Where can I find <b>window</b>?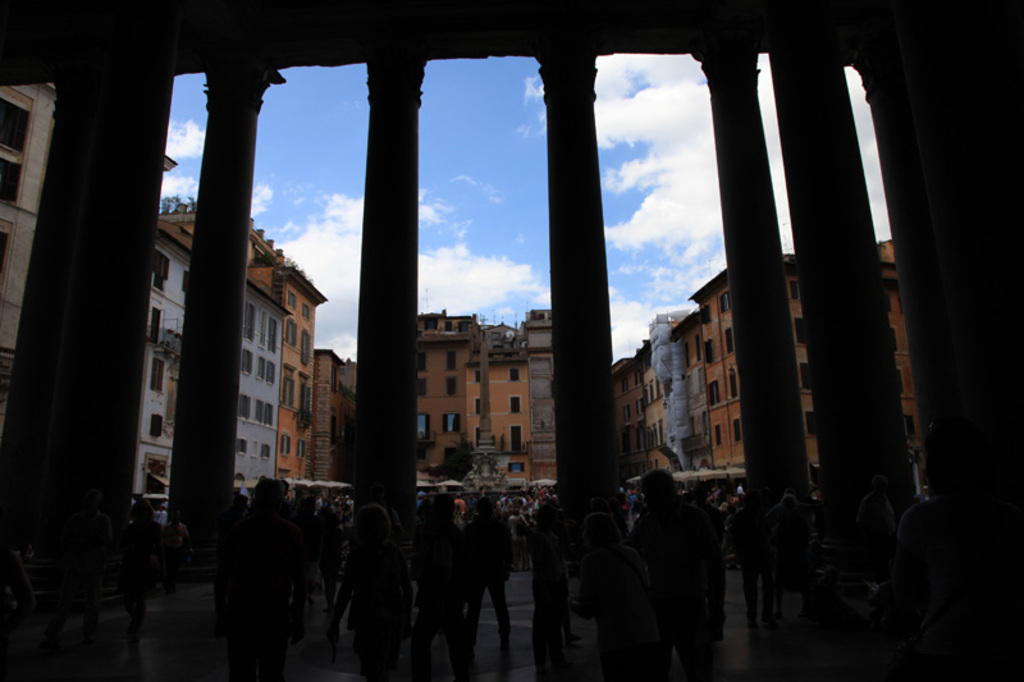
You can find it at 237:393:253:418.
